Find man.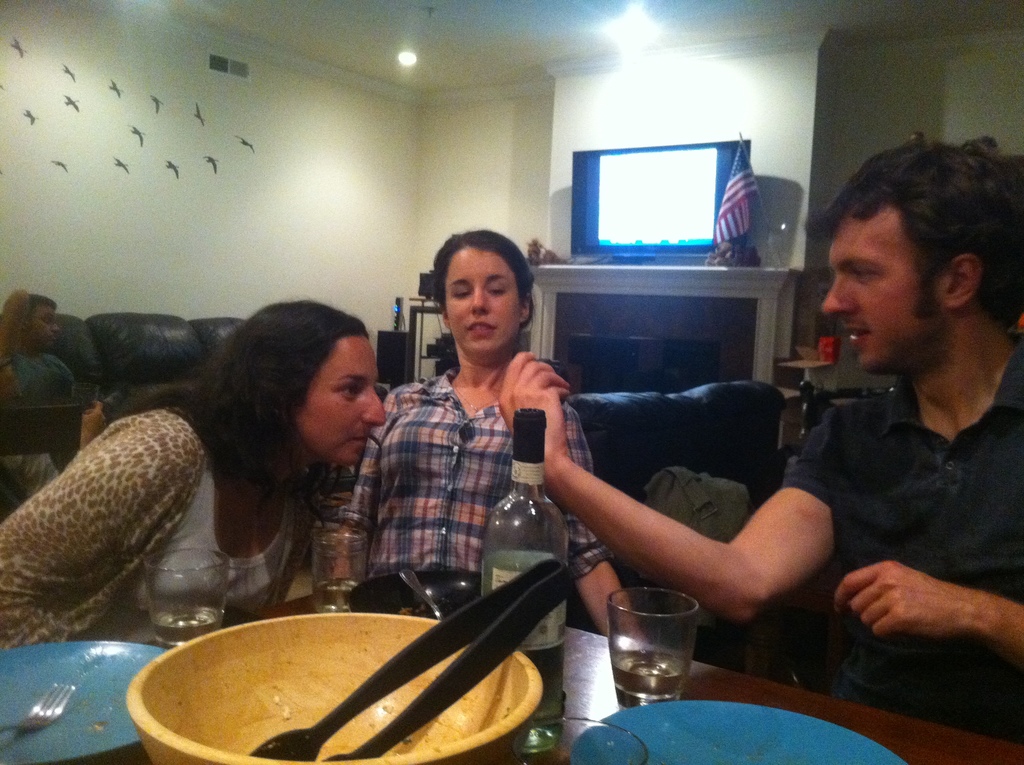
crop(495, 138, 1023, 745).
